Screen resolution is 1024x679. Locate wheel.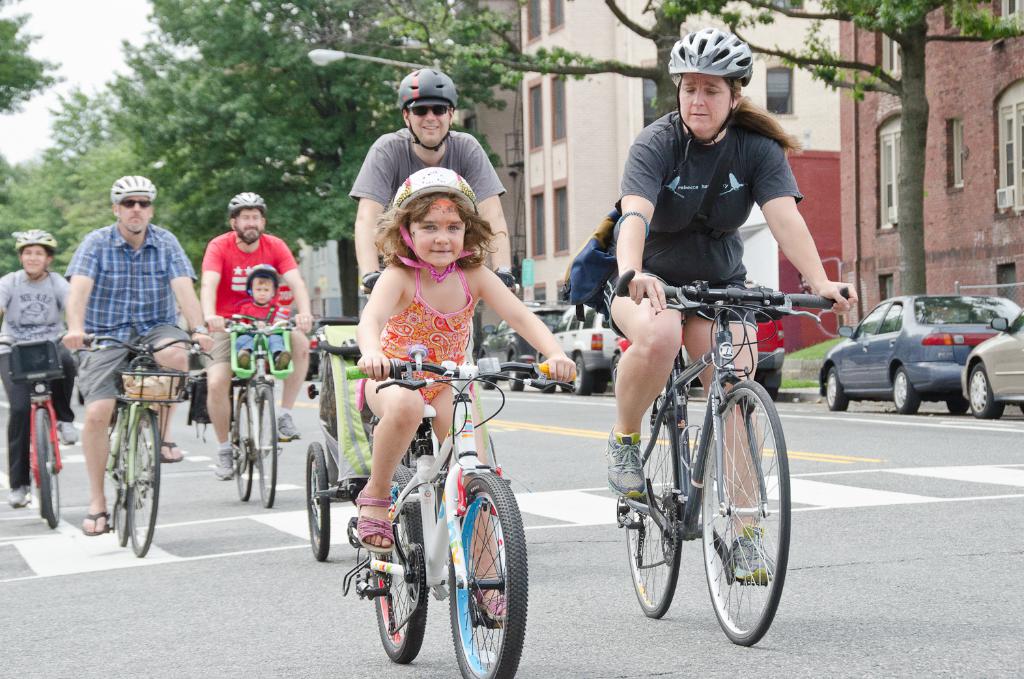
{"left": 595, "top": 382, "right": 608, "bottom": 393}.
